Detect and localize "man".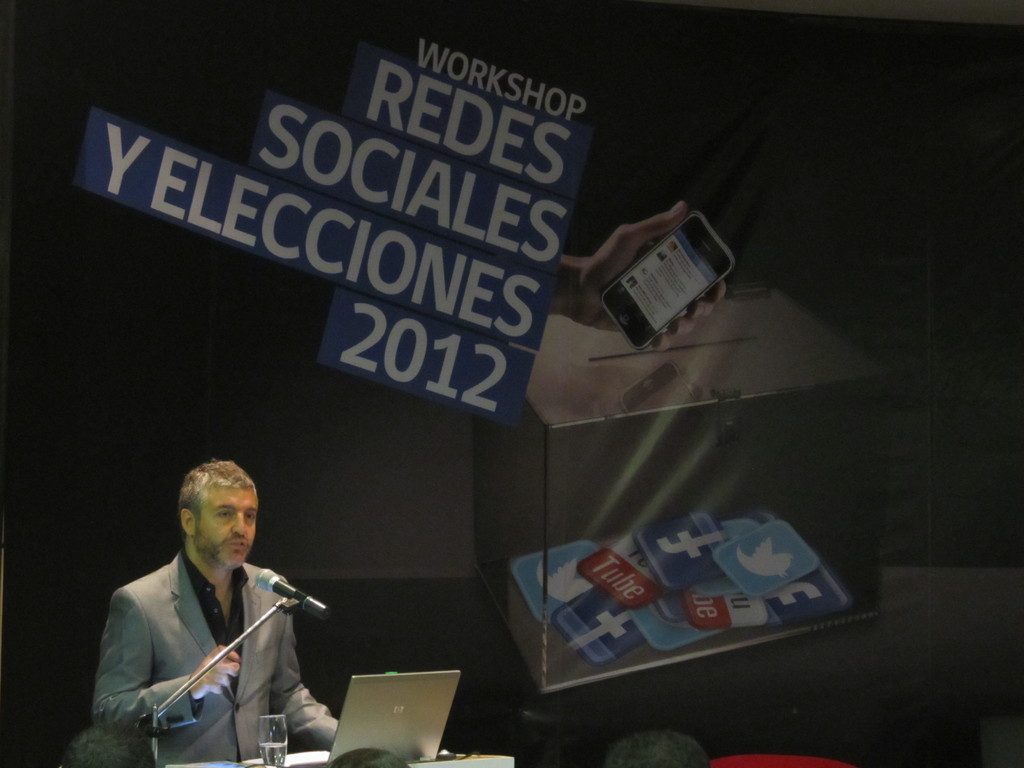
Localized at [84, 460, 325, 767].
